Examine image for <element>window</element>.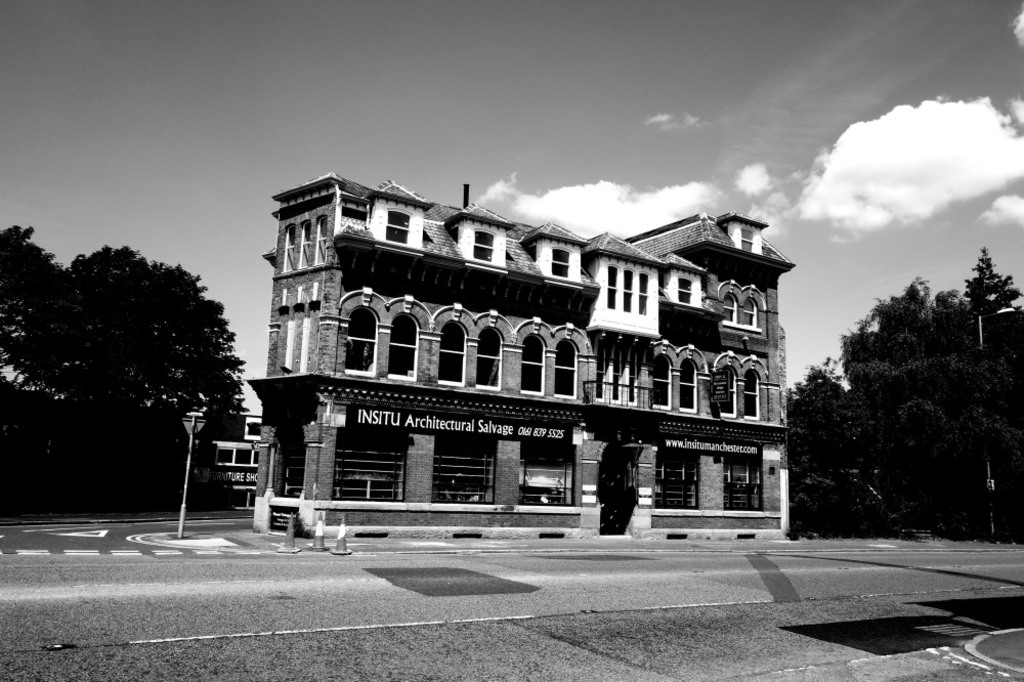
Examination result: (739, 228, 753, 251).
